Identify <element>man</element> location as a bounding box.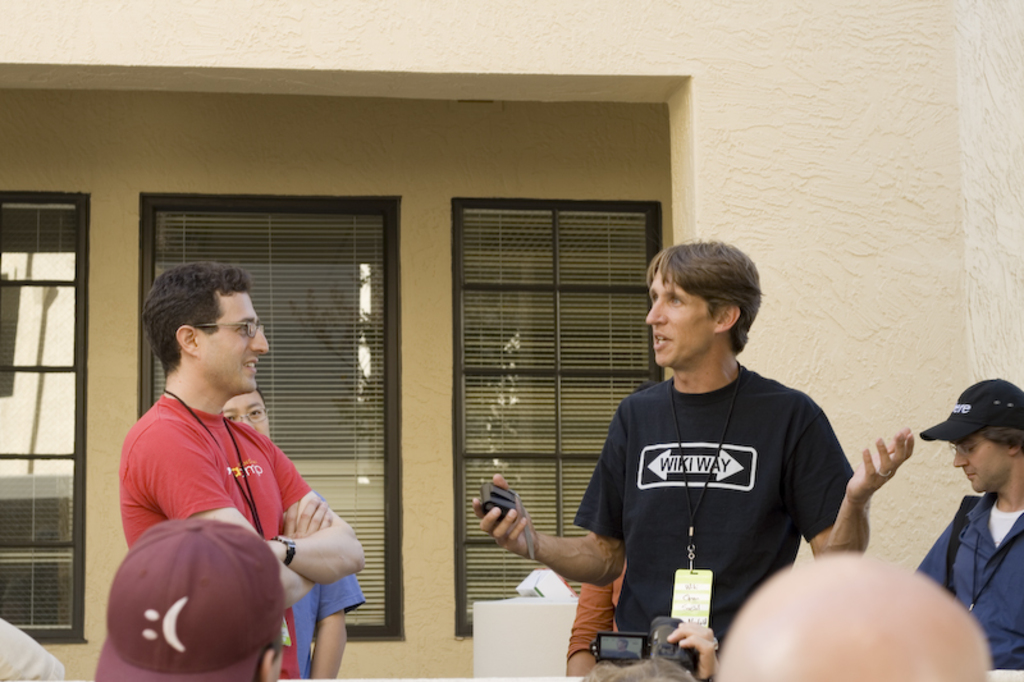
<region>570, 198, 864, 636</region>.
